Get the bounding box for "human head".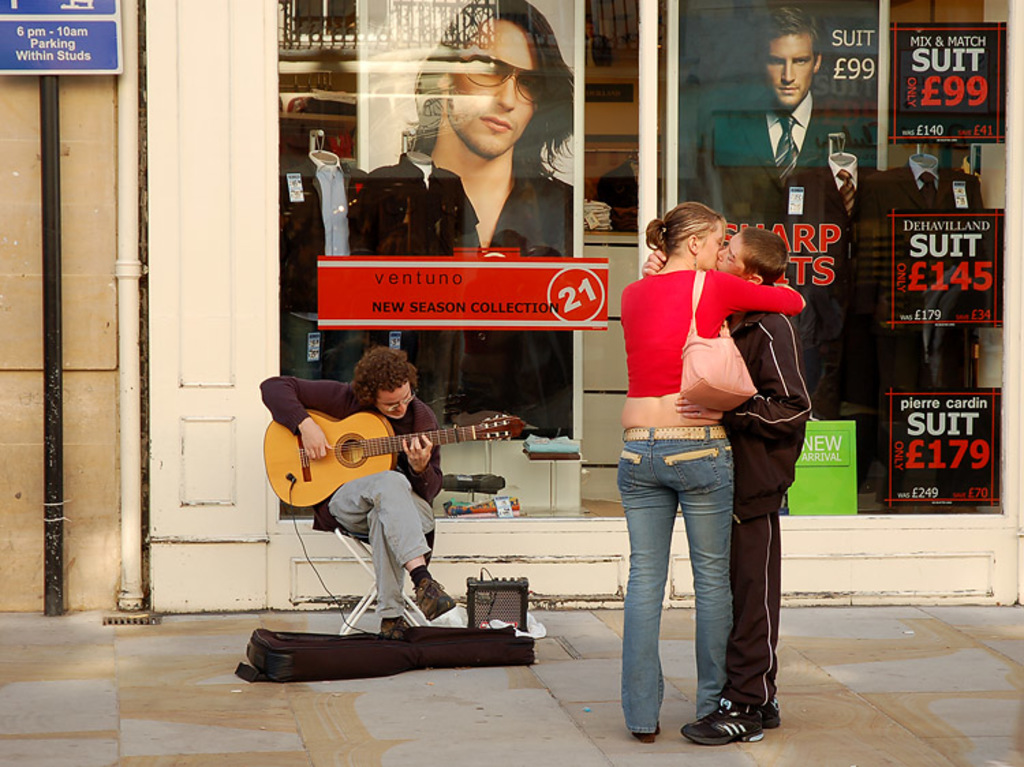
region(407, 18, 576, 171).
